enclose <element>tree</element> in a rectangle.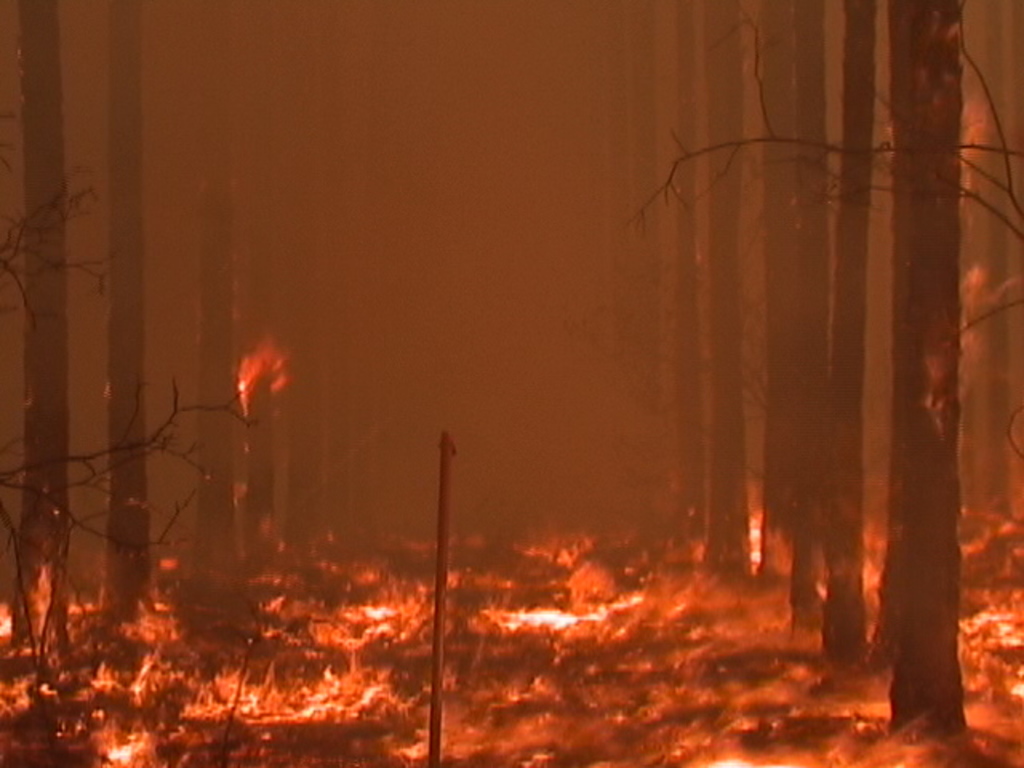
<bbox>10, 0, 74, 643</bbox>.
